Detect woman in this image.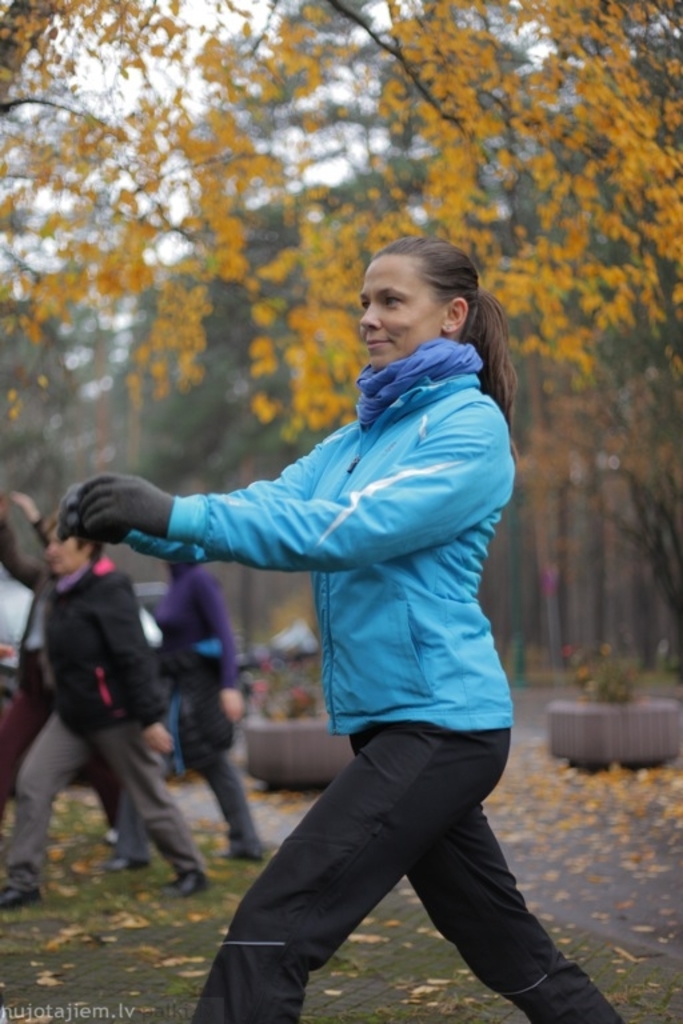
Detection: locate(0, 505, 211, 905).
